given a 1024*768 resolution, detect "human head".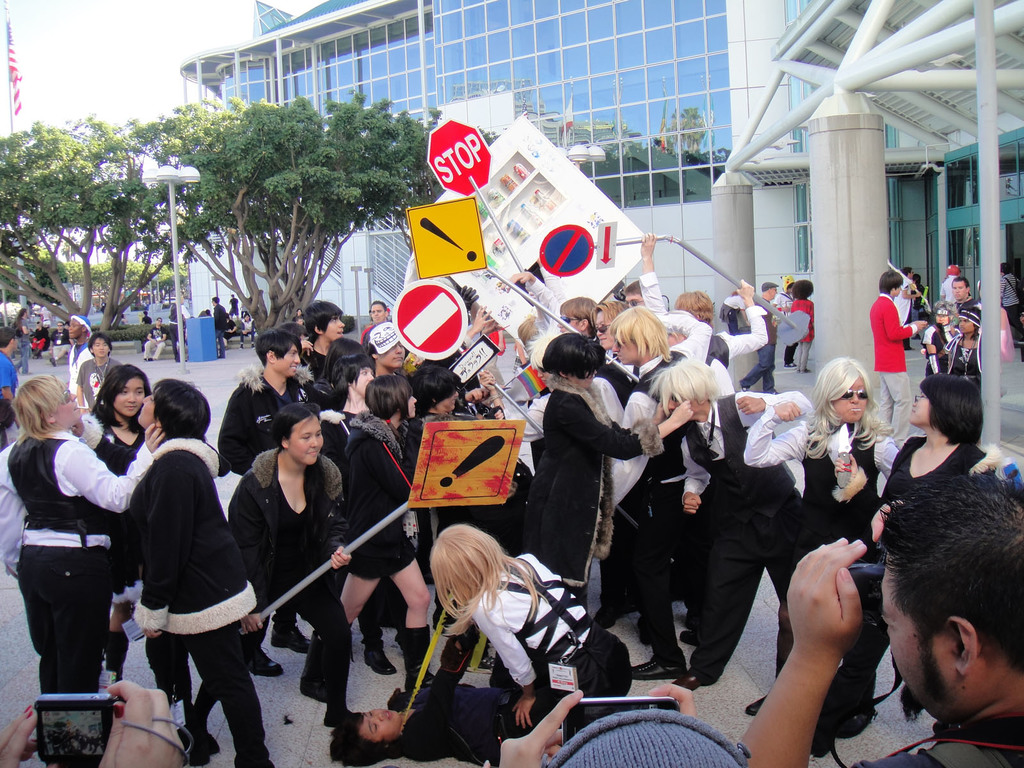
detection(556, 294, 599, 336).
